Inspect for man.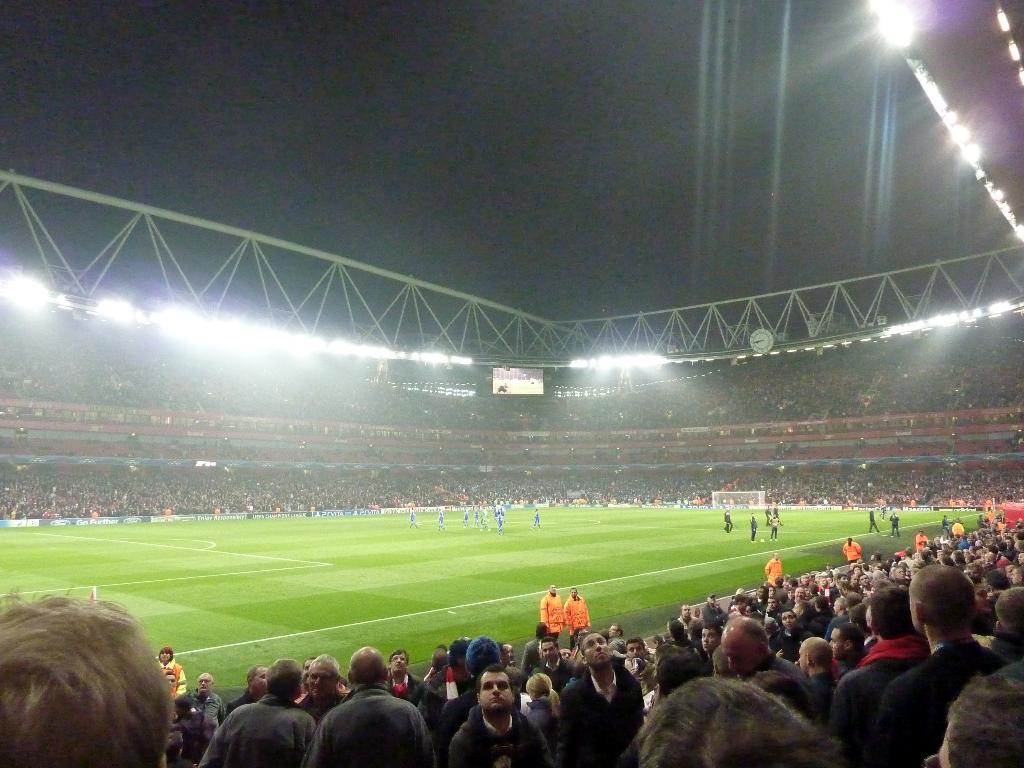
Inspection: rect(829, 579, 929, 767).
